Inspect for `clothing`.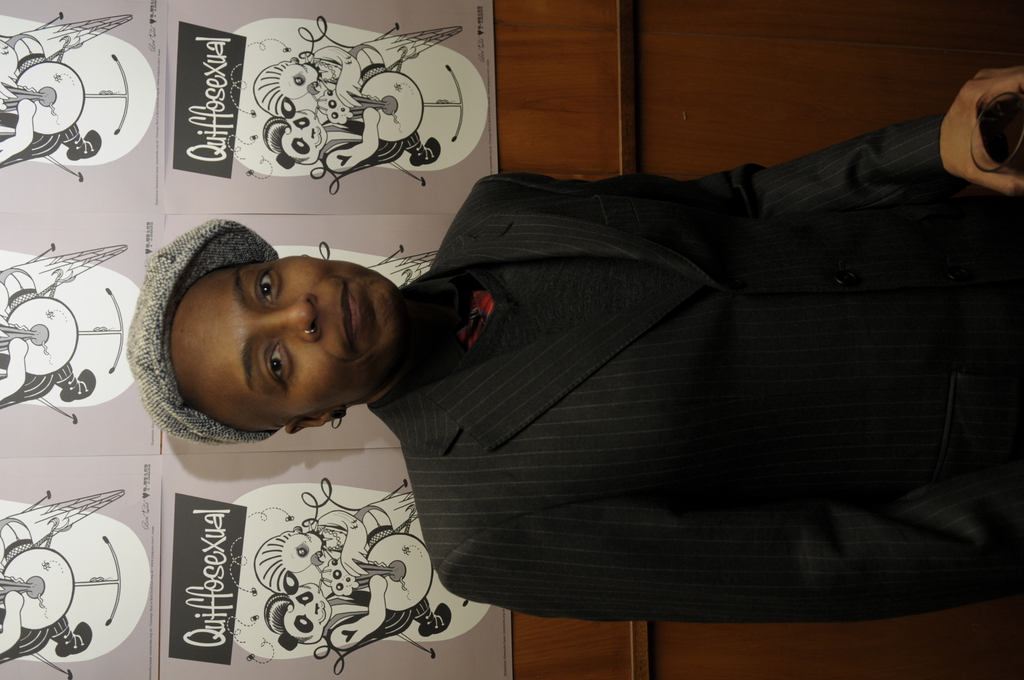
Inspection: <bbox>321, 99, 963, 665</bbox>.
